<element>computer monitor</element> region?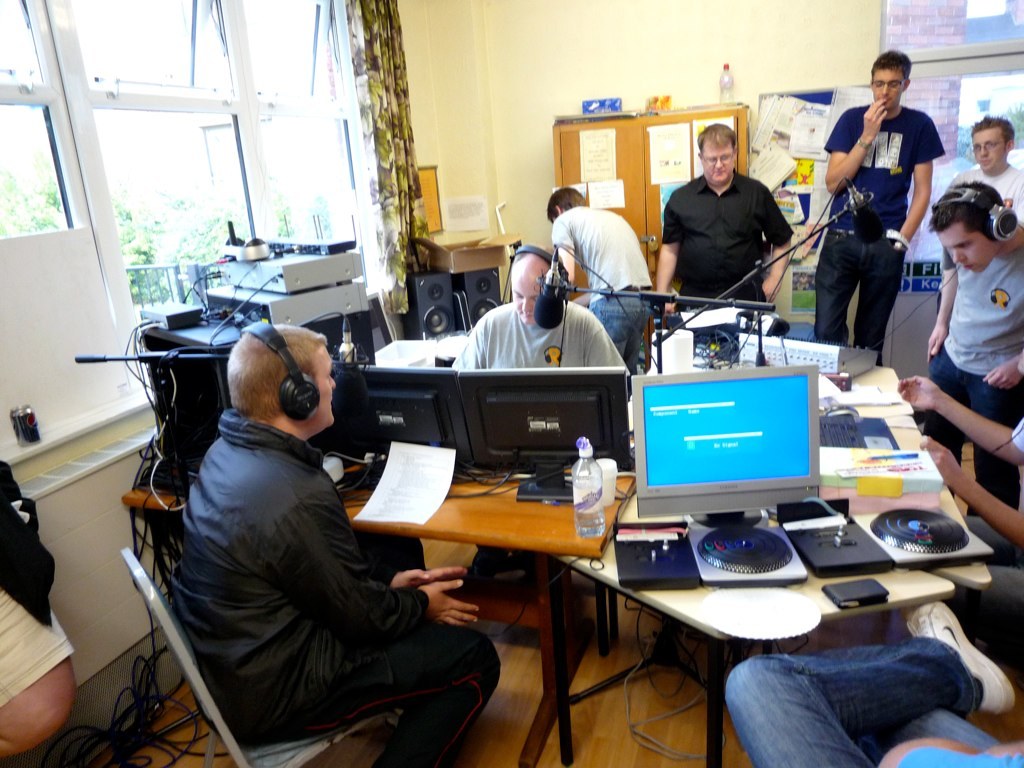
x1=317 y1=352 x2=444 y2=482
